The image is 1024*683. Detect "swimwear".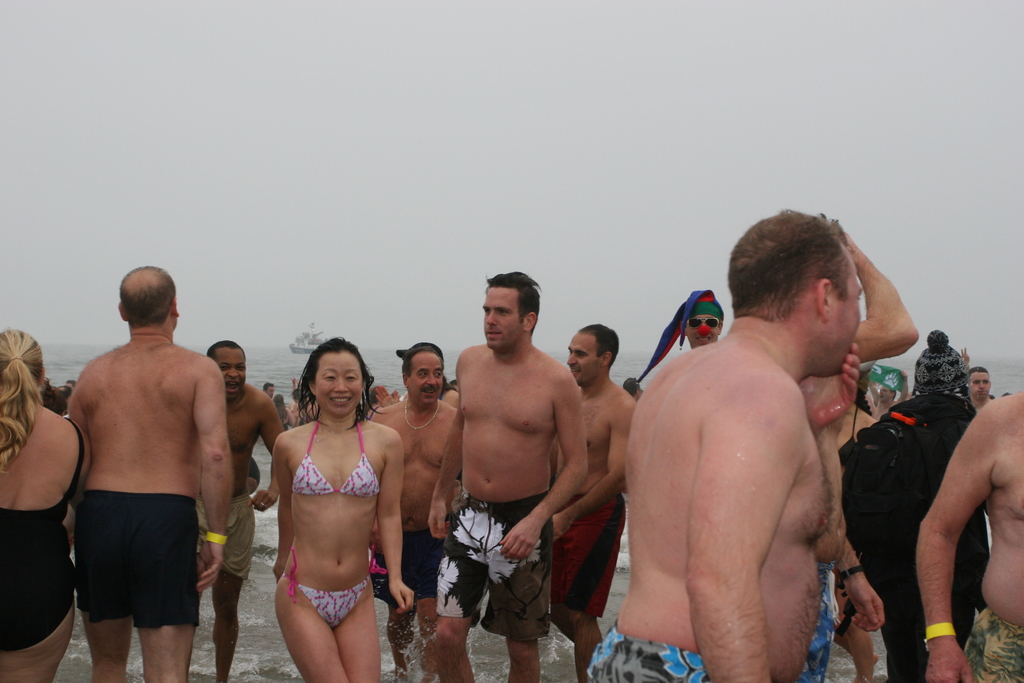
Detection: detection(281, 545, 378, 637).
